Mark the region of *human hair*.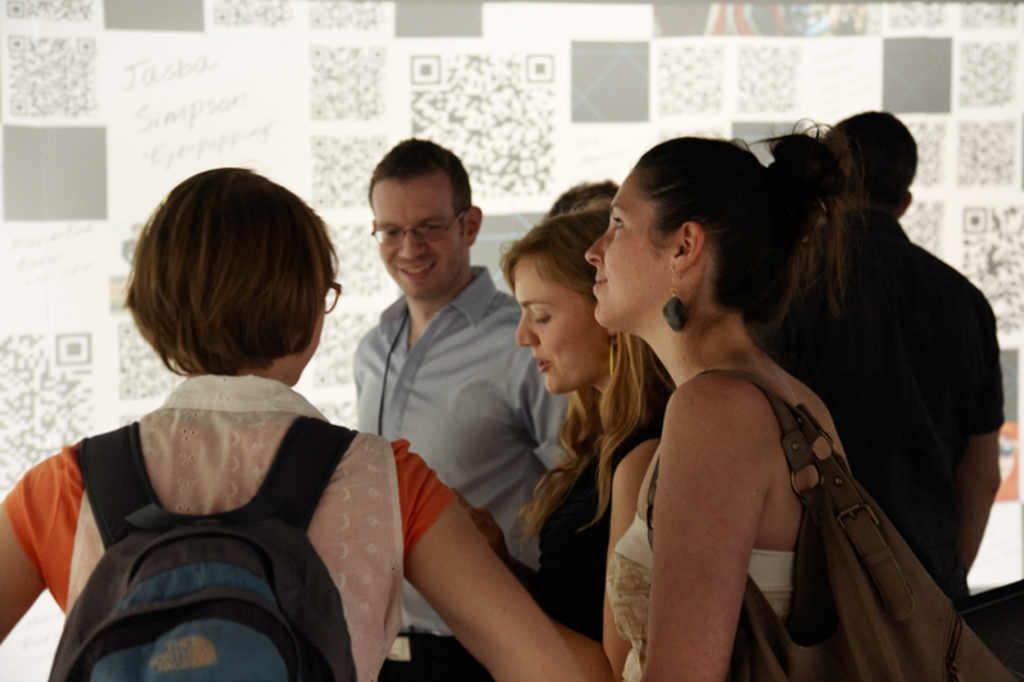
Region: {"x1": 547, "y1": 179, "x2": 620, "y2": 216}.
